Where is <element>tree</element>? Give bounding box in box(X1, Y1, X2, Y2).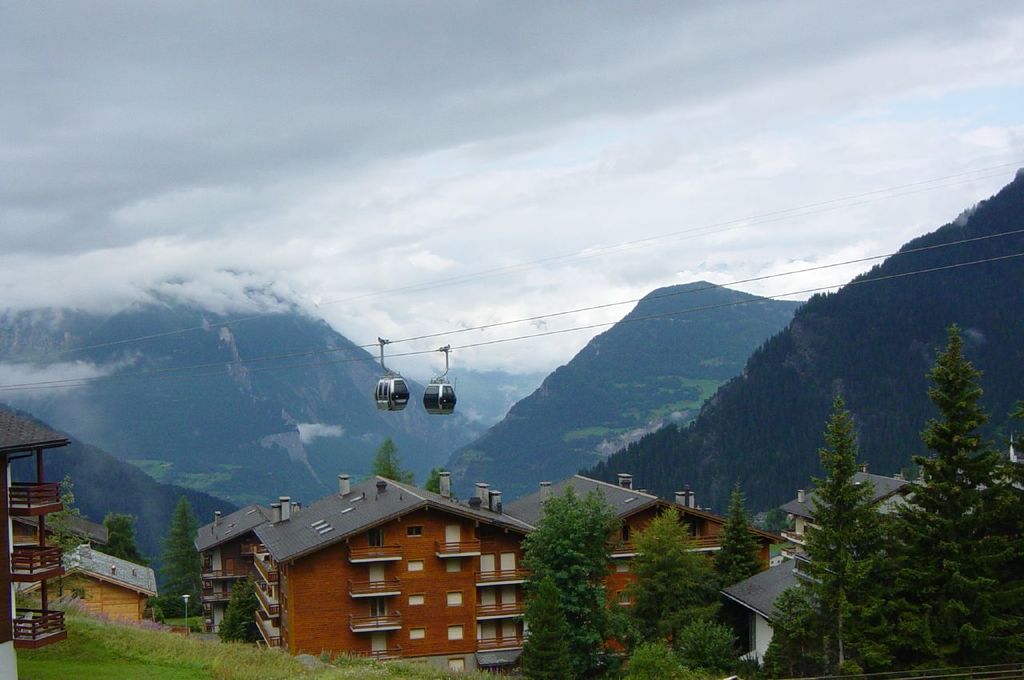
box(888, 282, 1011, 652).
